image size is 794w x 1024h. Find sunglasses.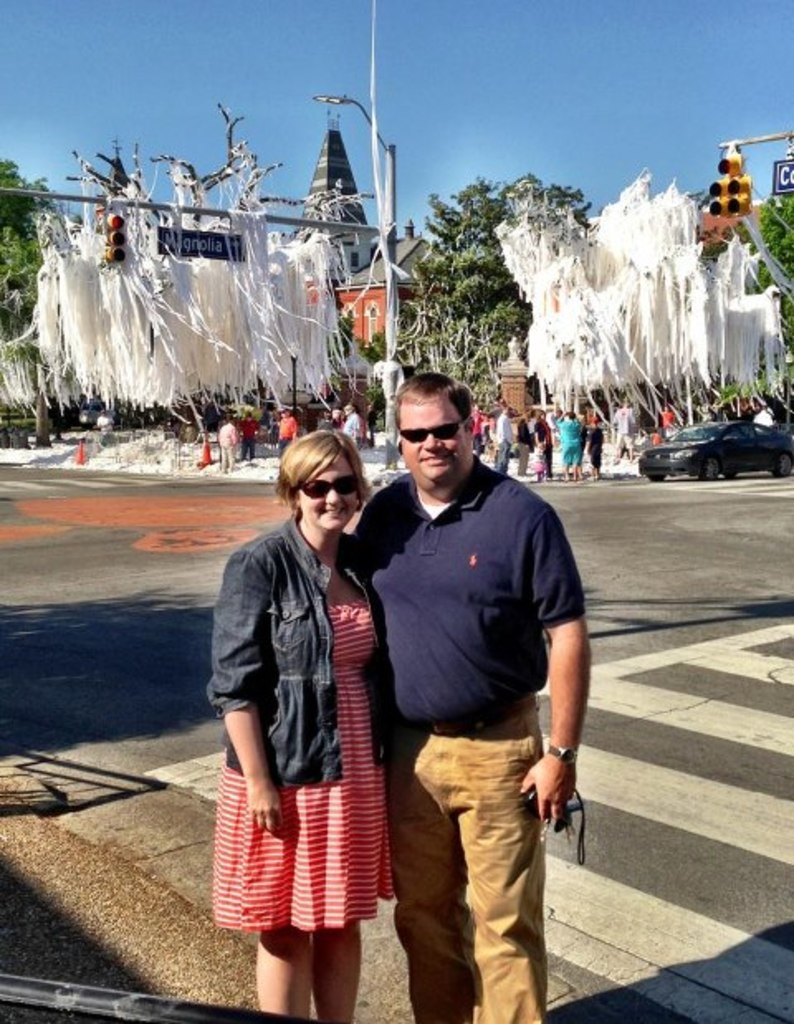
{"x1": 392, "y1": 410, "x2": 473, "y2": 442}.
